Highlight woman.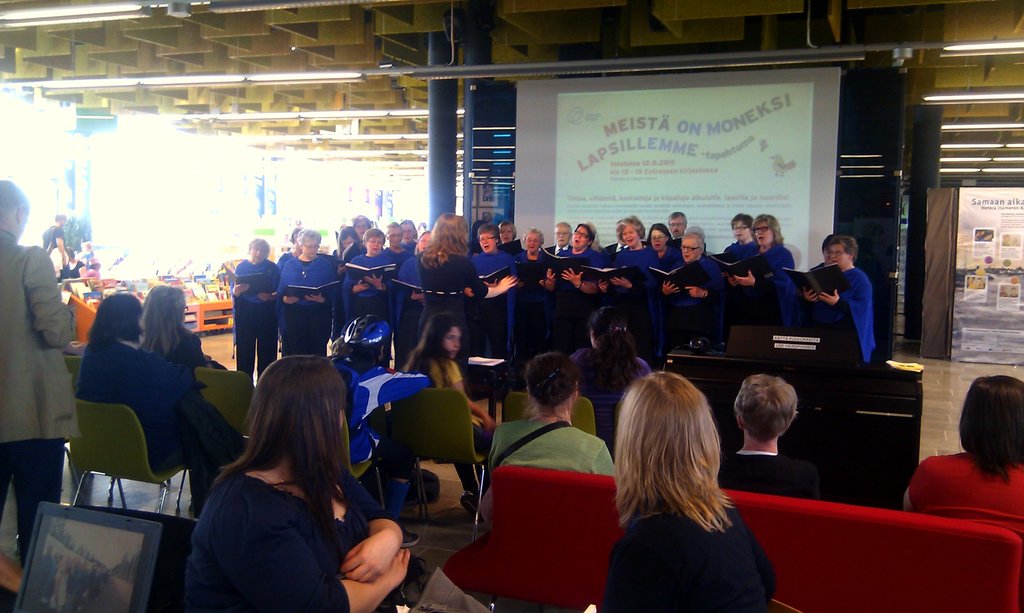
Highlighted region: {"left": 806, "top": 232, "right": 841, "bottom": 269}.
